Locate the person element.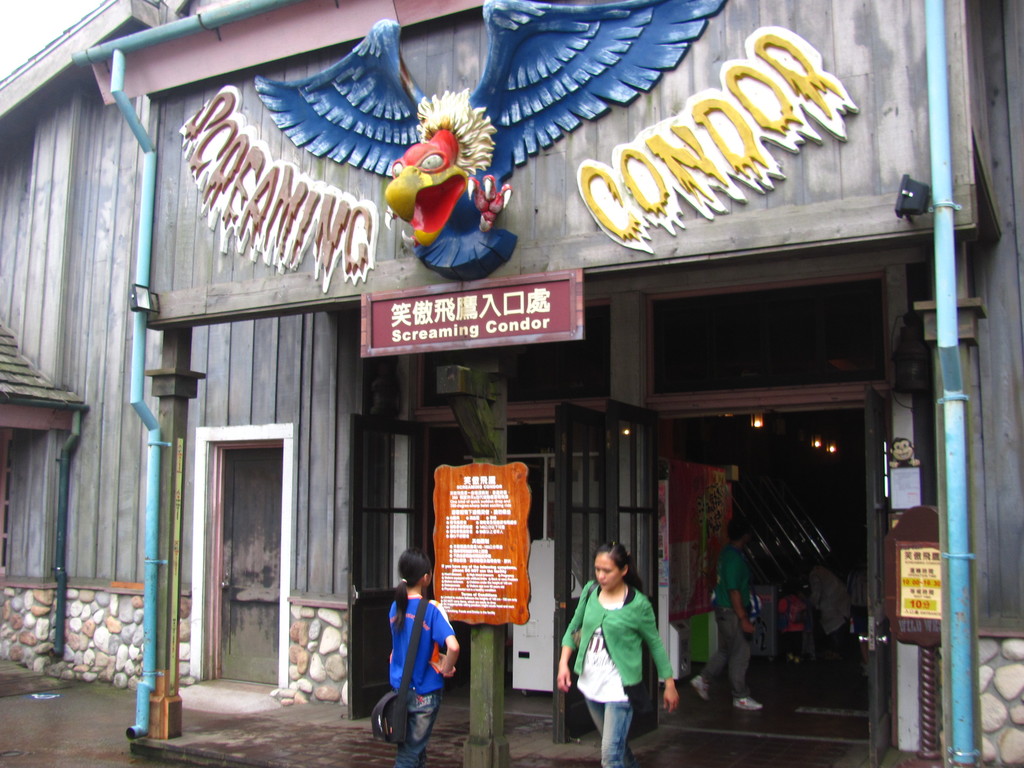
Element bbox: {"x1": 690, "y1": 518, "x2": 763, "y2": 715}.
